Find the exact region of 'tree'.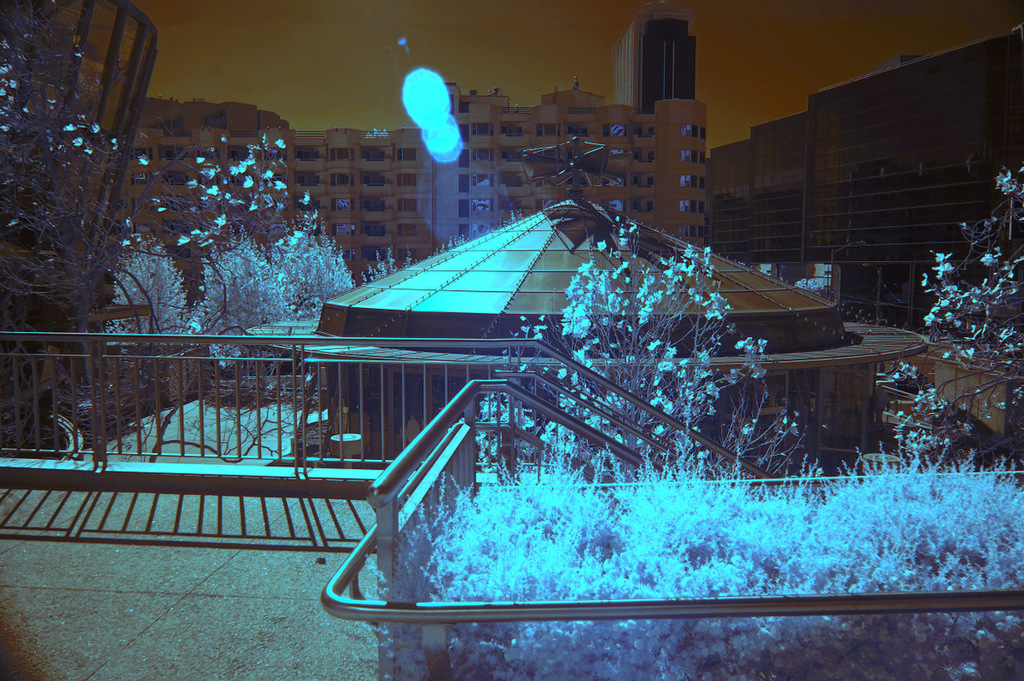
Exact region: (473, 213, 807, 487).
